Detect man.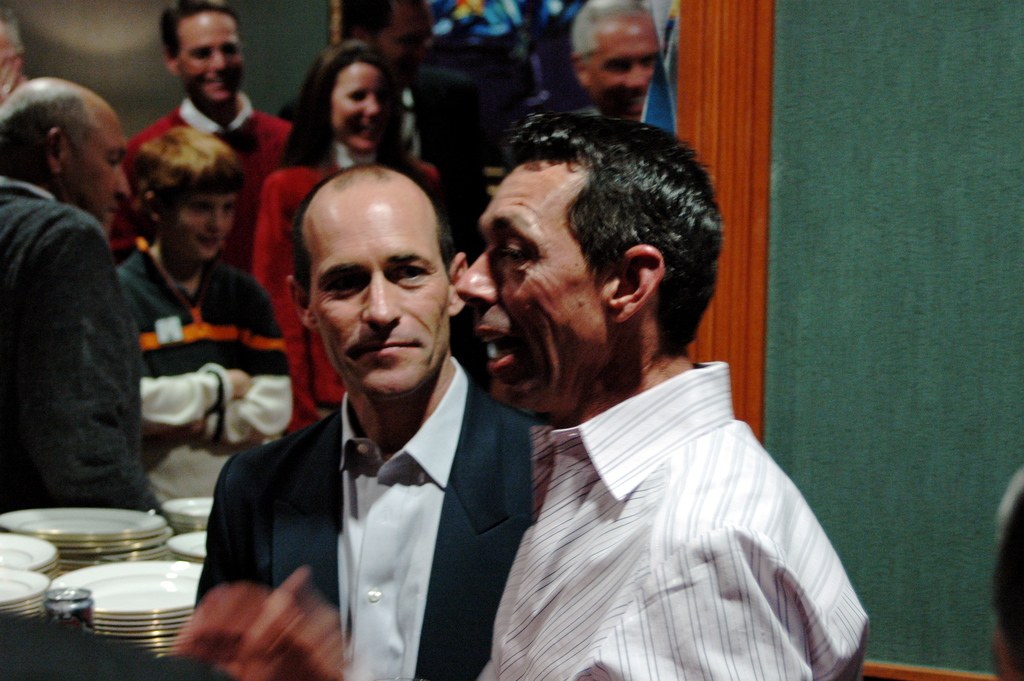
Detected at (left=186, top=115, right=874, bottom=680).
